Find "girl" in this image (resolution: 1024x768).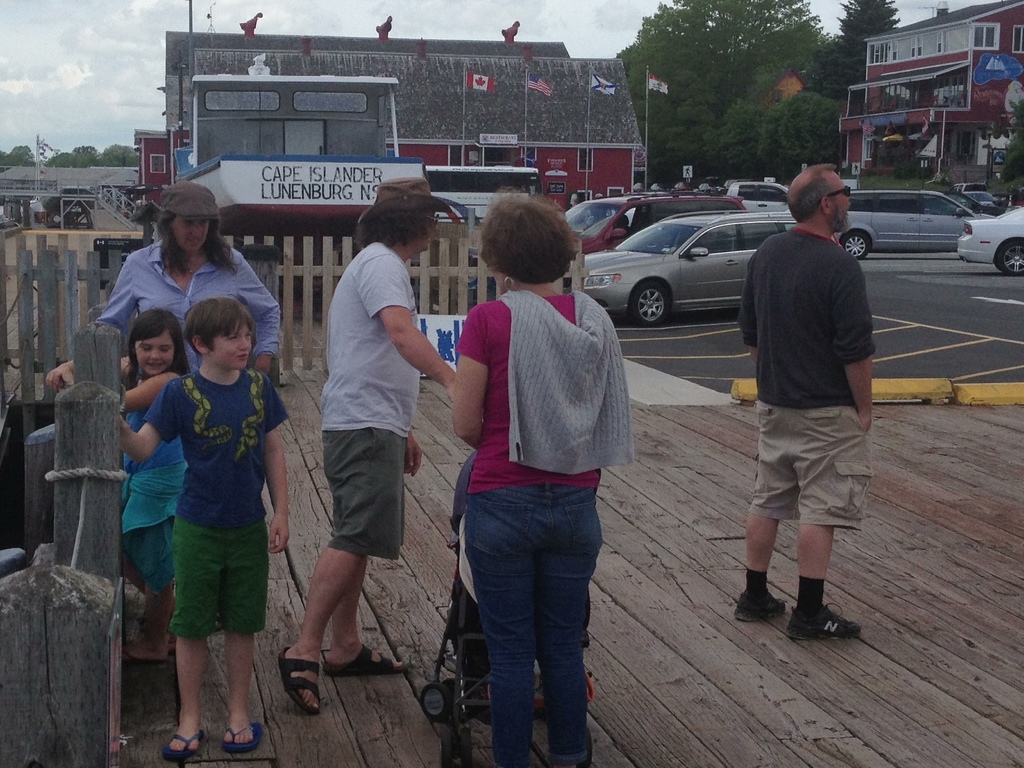
49 307 192 656.
